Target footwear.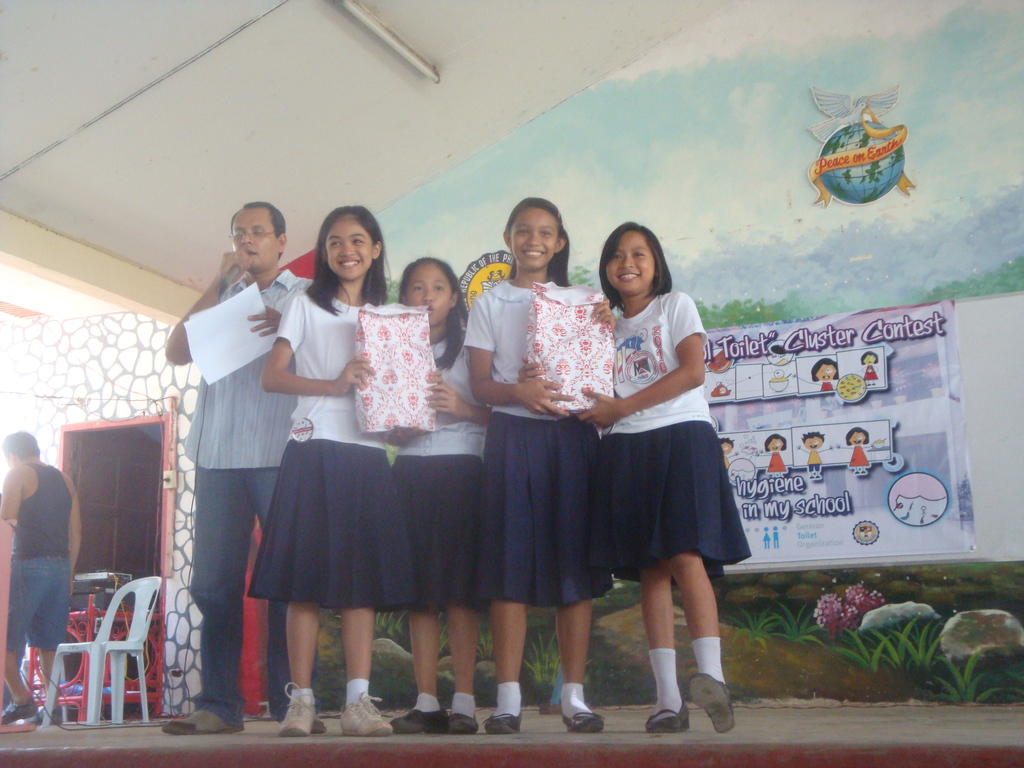
Target region: (left=560, top=703, right=608, bottom=733).
